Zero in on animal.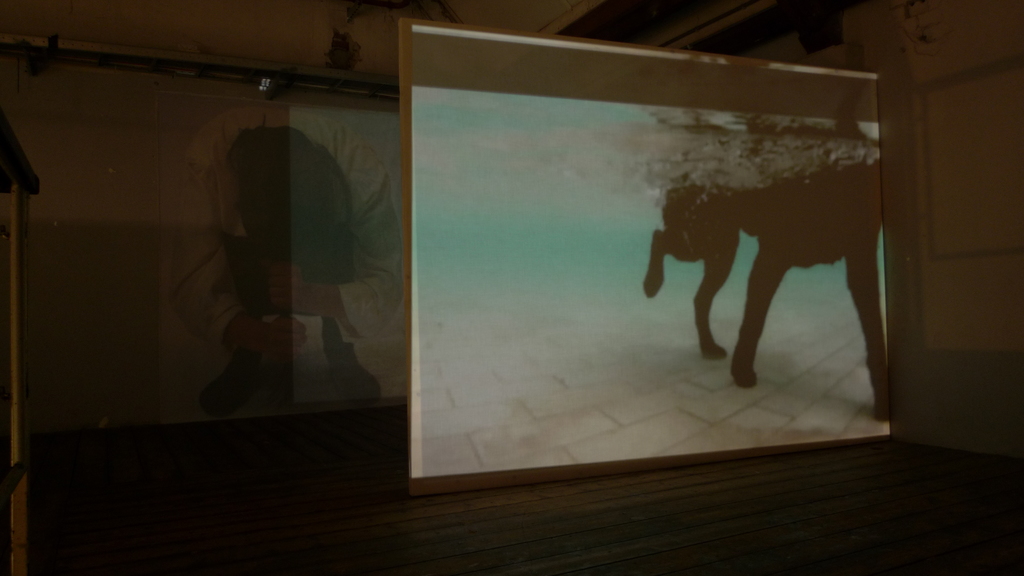
Zeroed in: (x1=644, y1=120, x2=892, y2=422).
